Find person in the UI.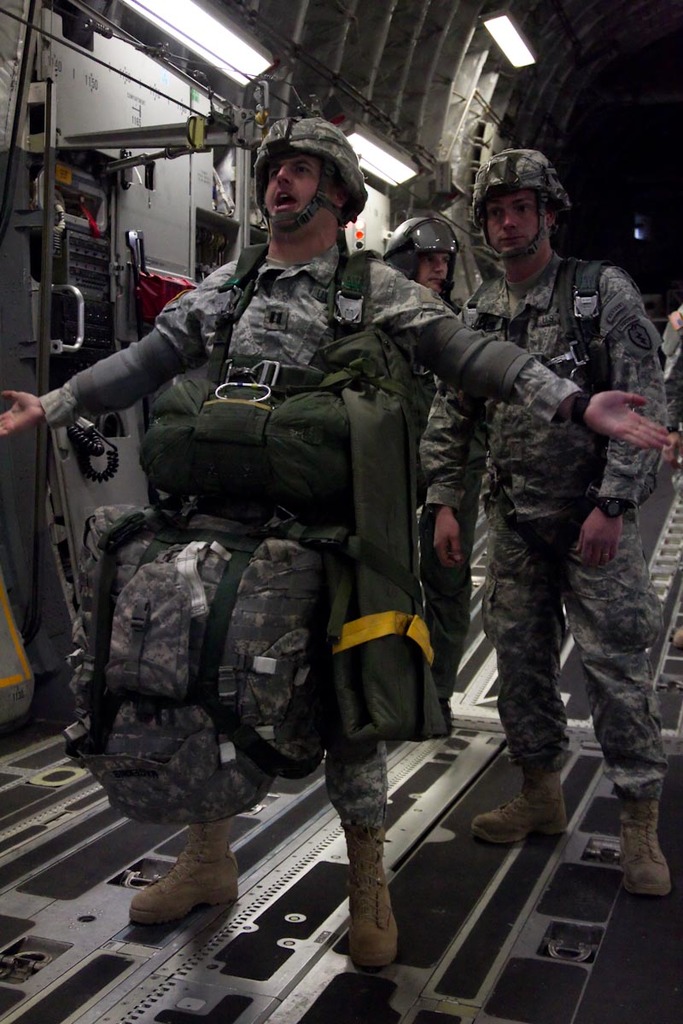
UI element at bbox=[384, 214, 477, 735].
